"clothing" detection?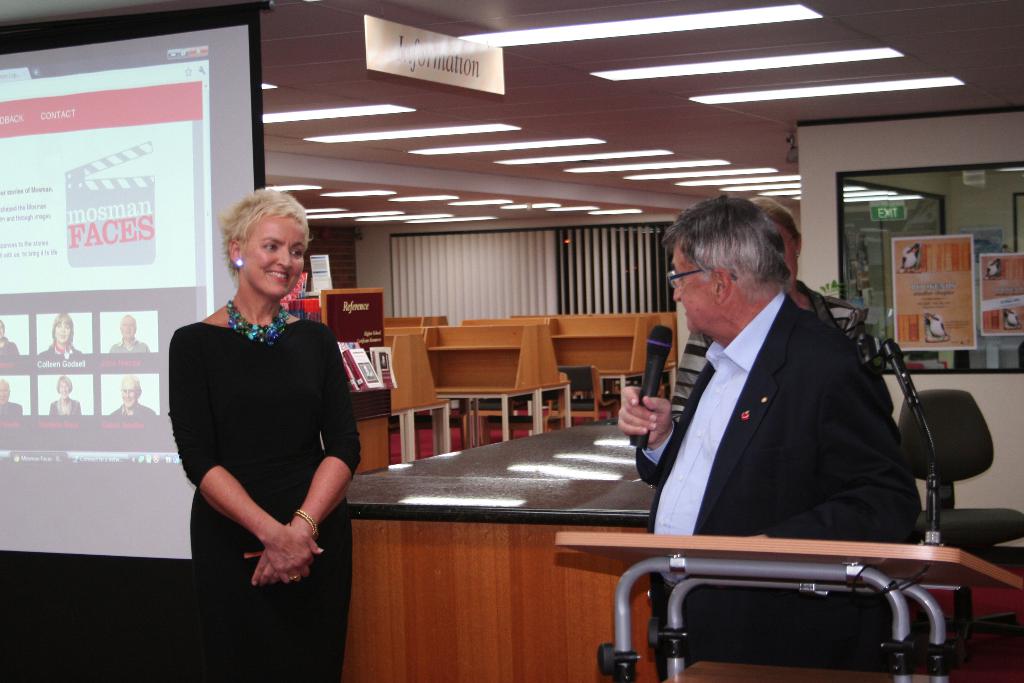
45, 392, 82, 418
